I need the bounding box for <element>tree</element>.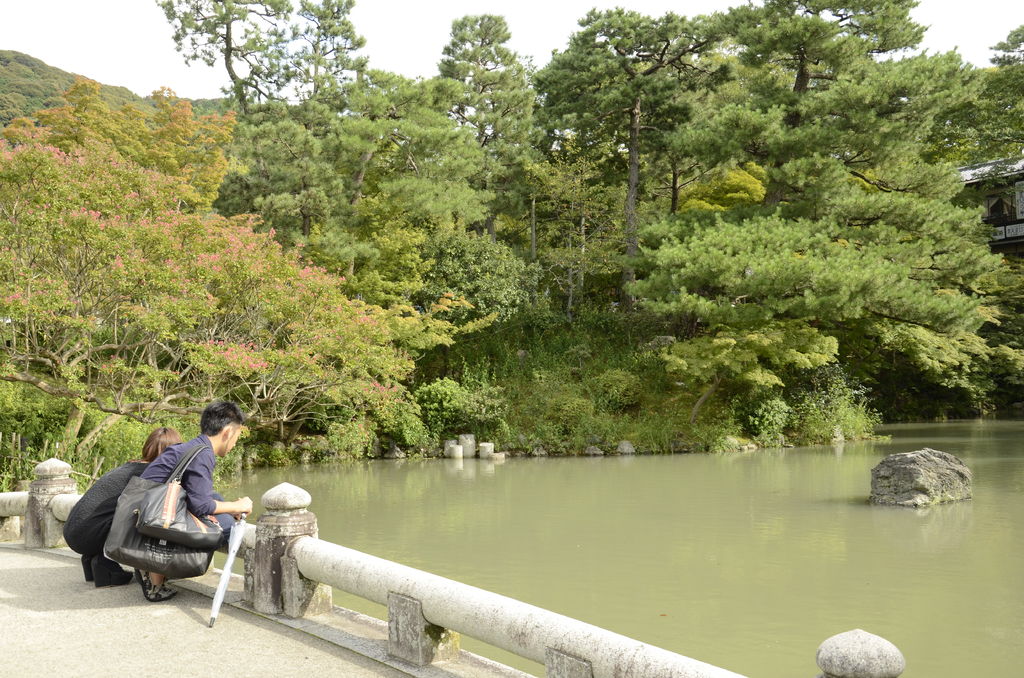
Here it is: (326,52,489,204).
